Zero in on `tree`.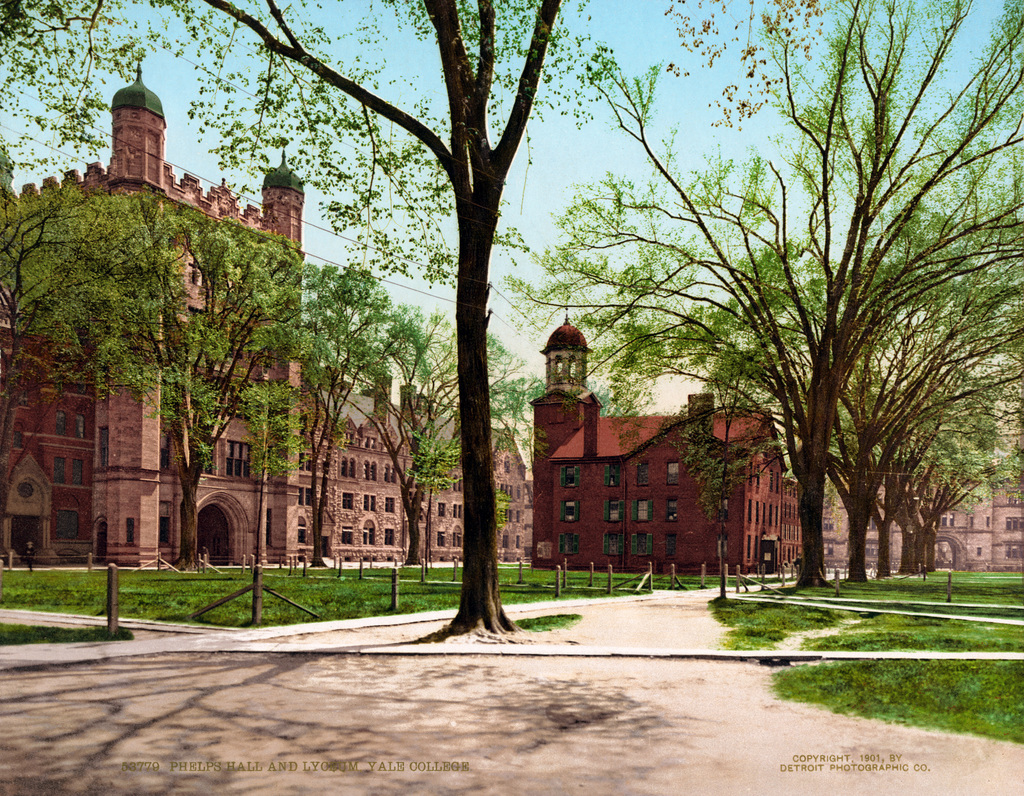
Zeroed in: (4, 0, 621, 644).
